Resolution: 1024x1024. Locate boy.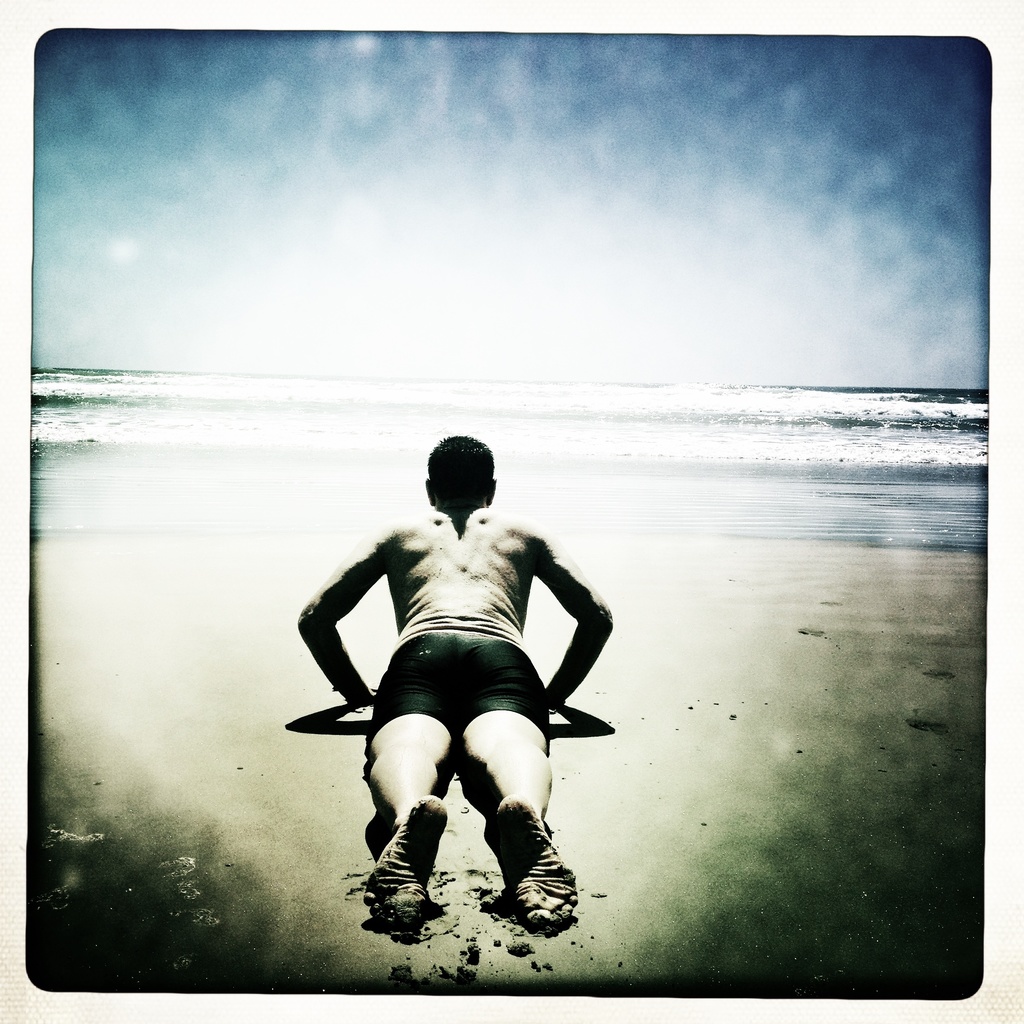
[280,447,641,955].
